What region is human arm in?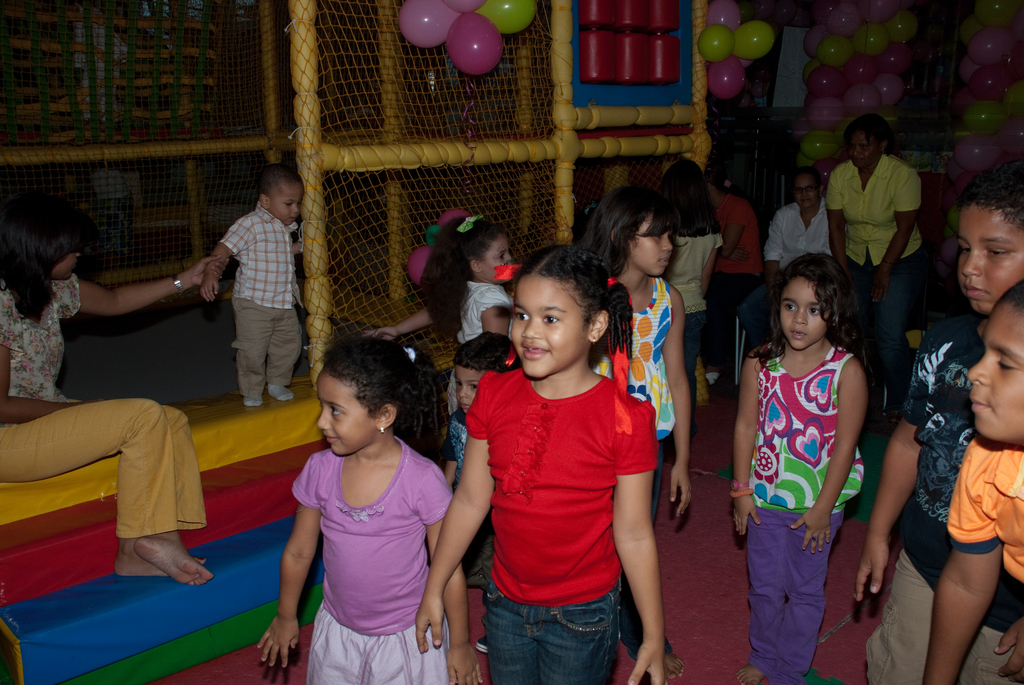
locate(712, 199, 748, 258).
